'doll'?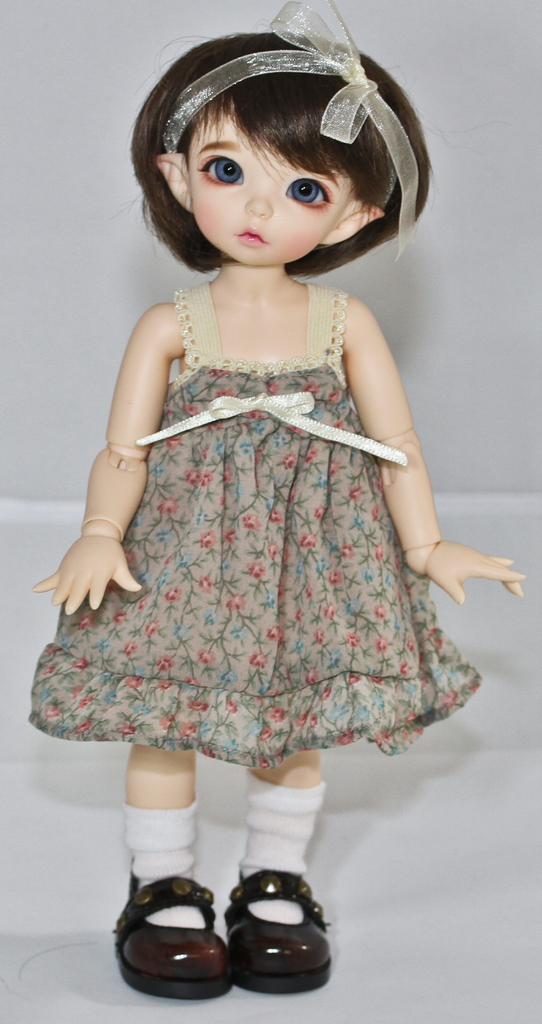
region(53, 35, 477, 865)
